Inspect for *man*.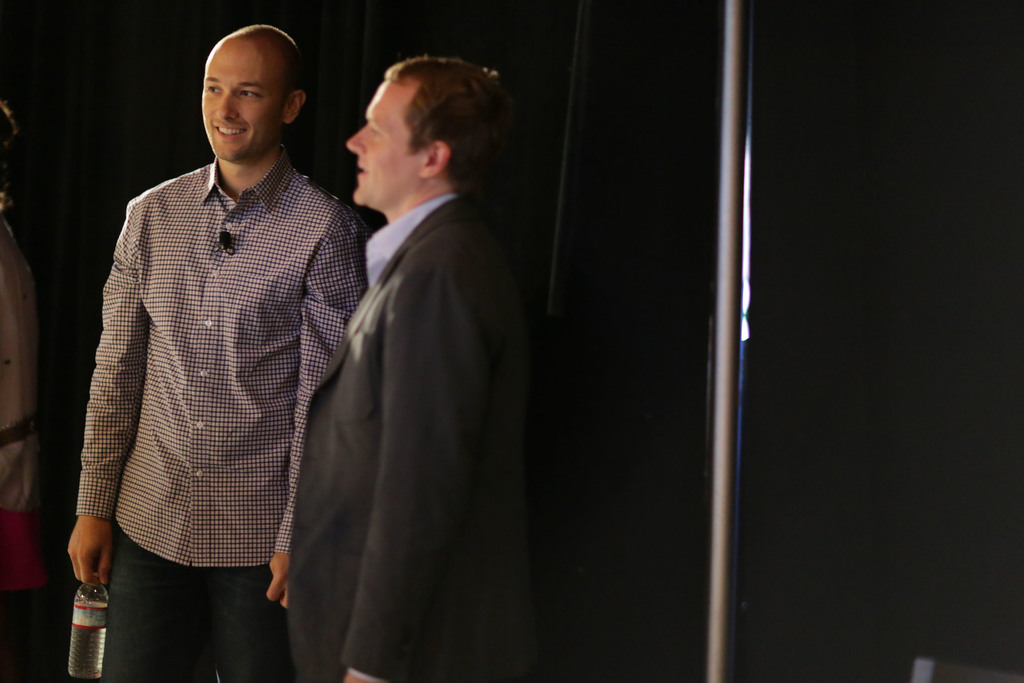
Inspection: {"x1": 63, "y1": 22, "x2": 374, "y2": 682}.
